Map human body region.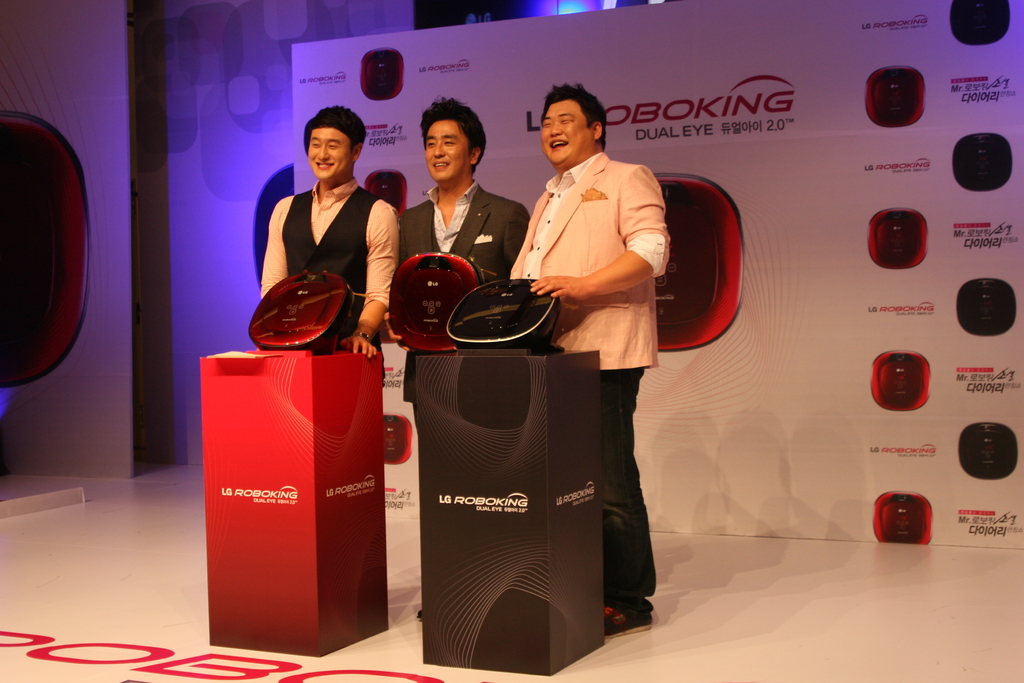
Mapped to <region>257, 176, 380, 382</region>.
